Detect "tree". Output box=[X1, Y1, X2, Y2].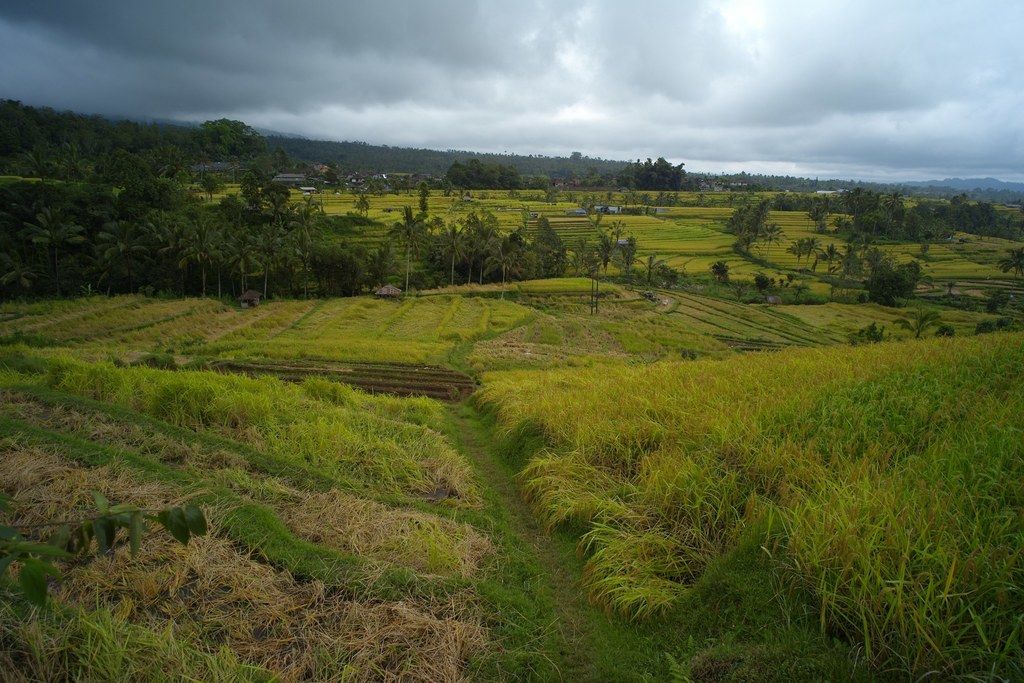
box=[995, 244, 1023, 292].
